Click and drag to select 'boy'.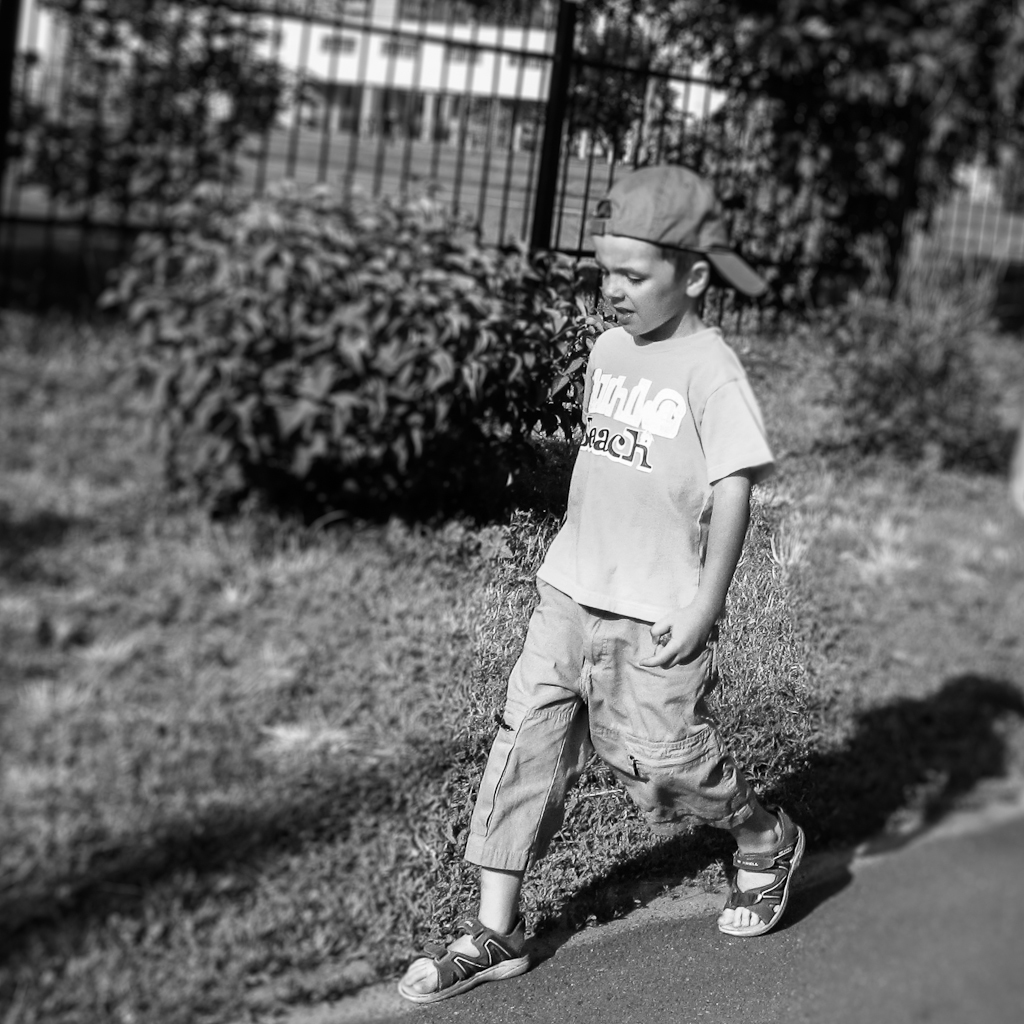
Selection: locate(435, 182, 808, 968).
